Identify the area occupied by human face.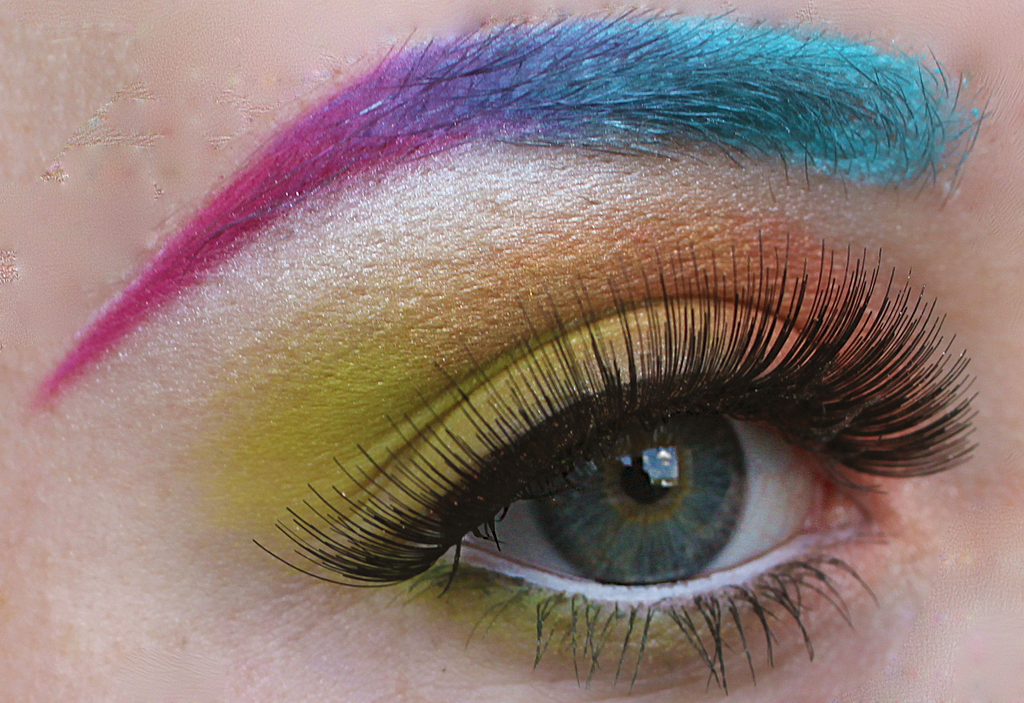
Area: (left=0, top=0, right=1021, bottom=702).
